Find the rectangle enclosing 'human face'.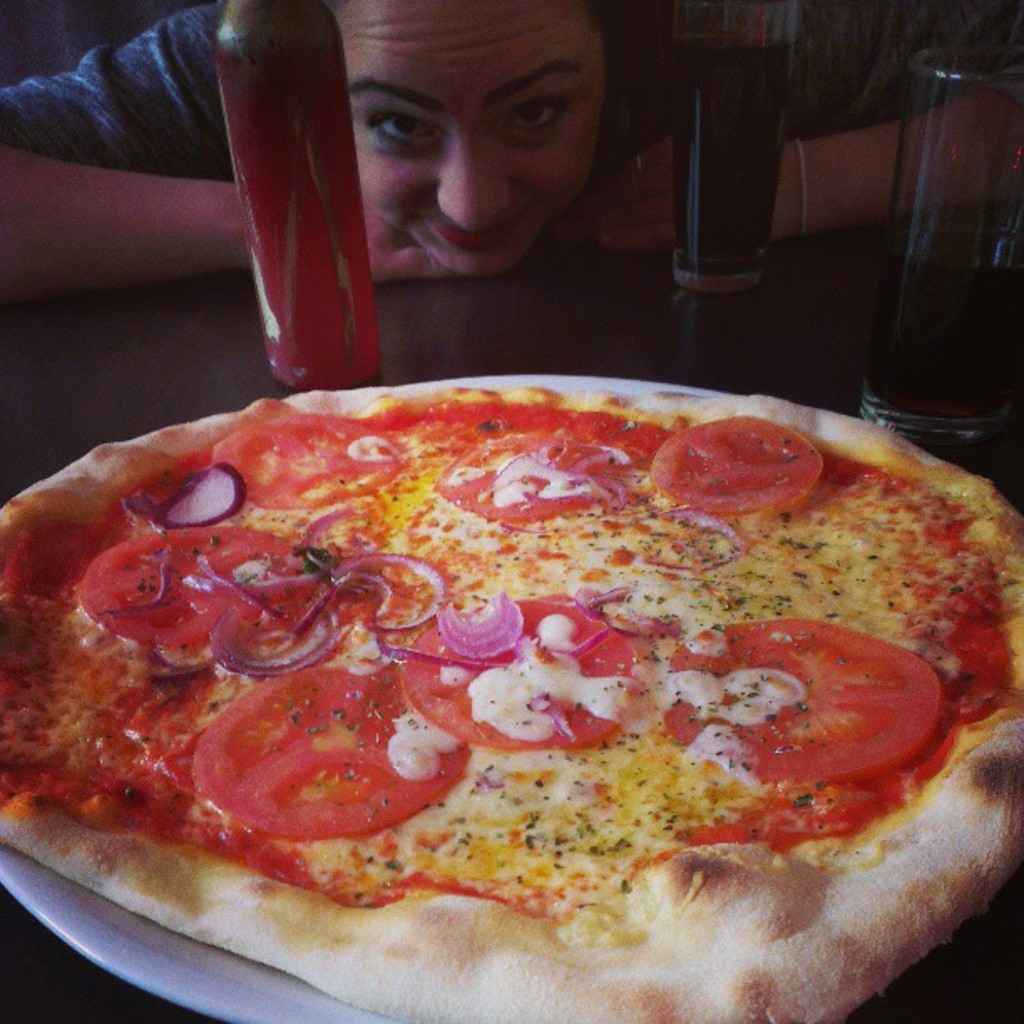
Rect(343, 0, 607, 269).
